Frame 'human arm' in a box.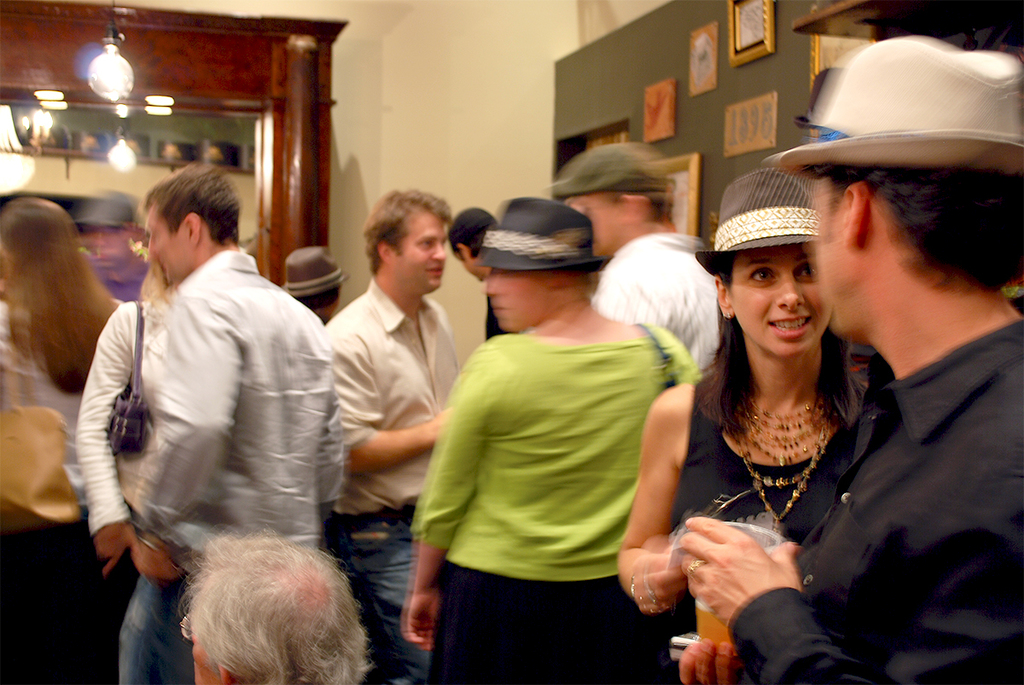
select_region(680, 413, 1023, 684).
